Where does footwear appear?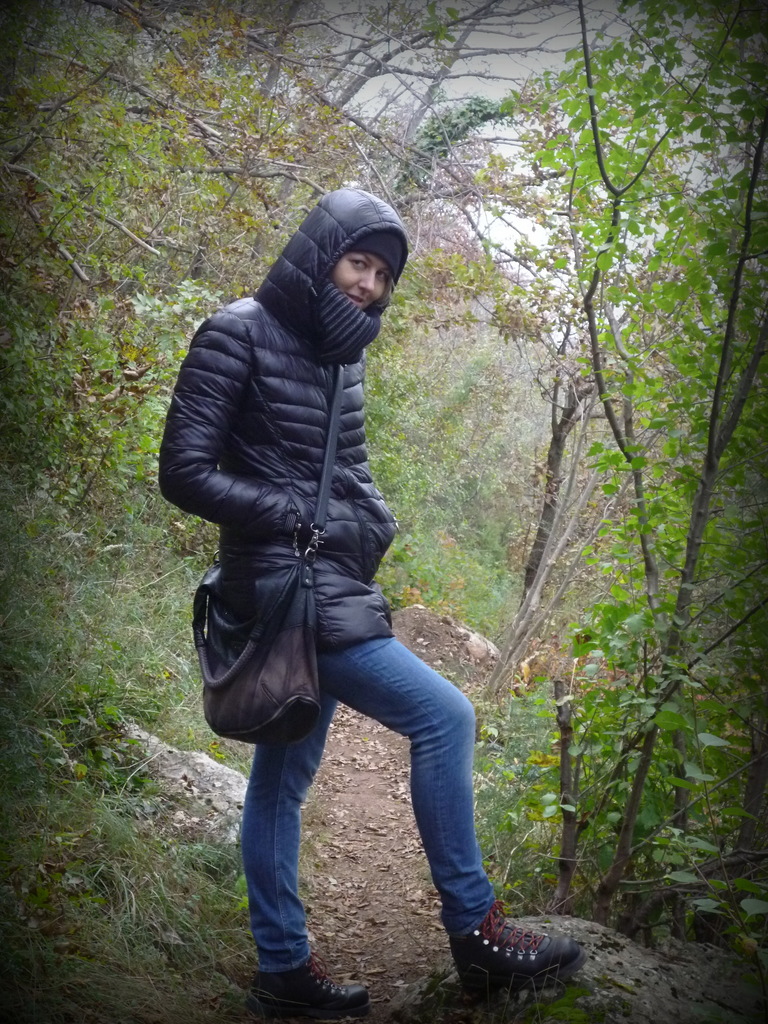
Appears at l=441, t=874, r=611, b=1002.
